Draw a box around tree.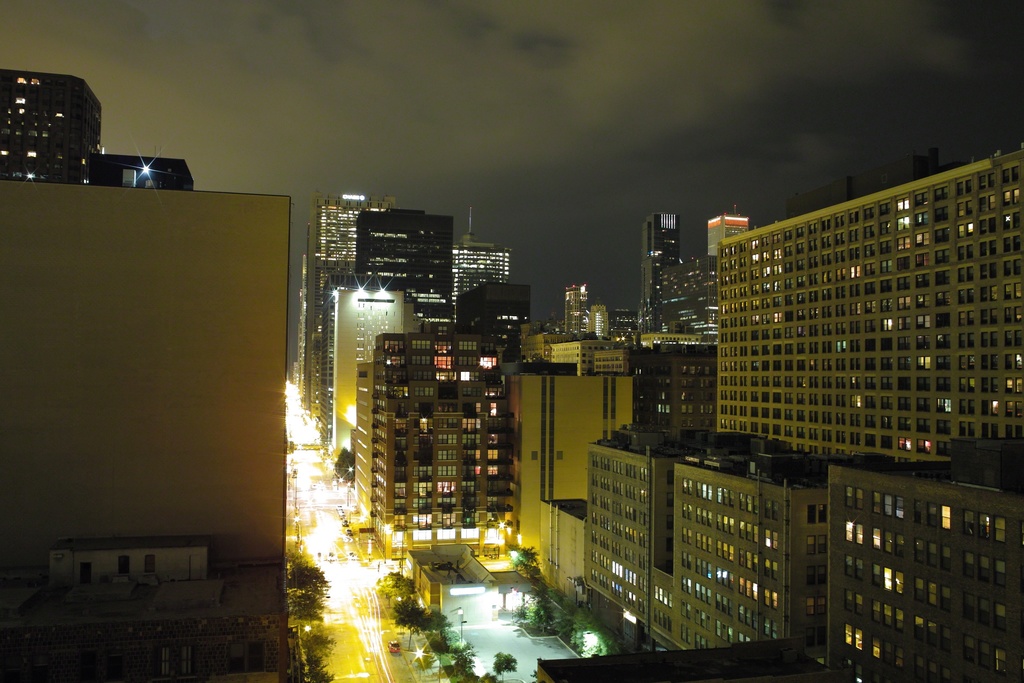
bbox=[514, 536, 564, 651].
